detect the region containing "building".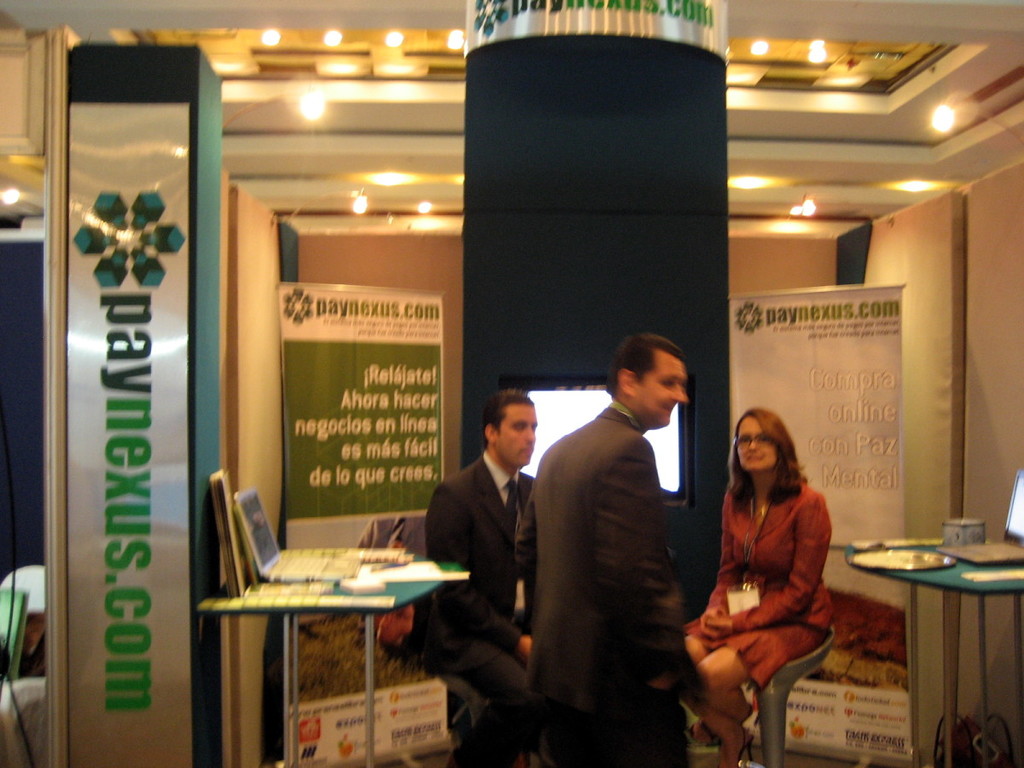
0/0/1023/767.
